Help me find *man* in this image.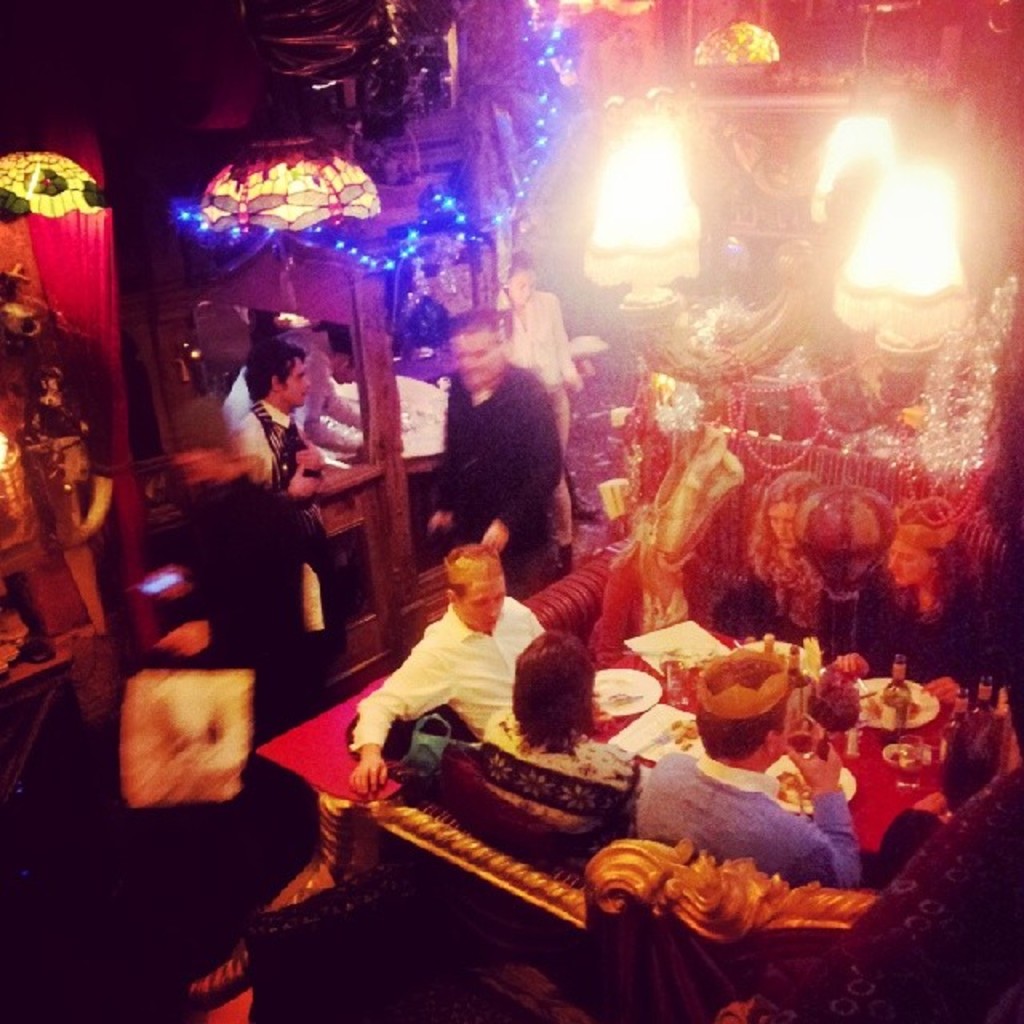
Found it: left=634, top=643, right=866, bottom=883.
